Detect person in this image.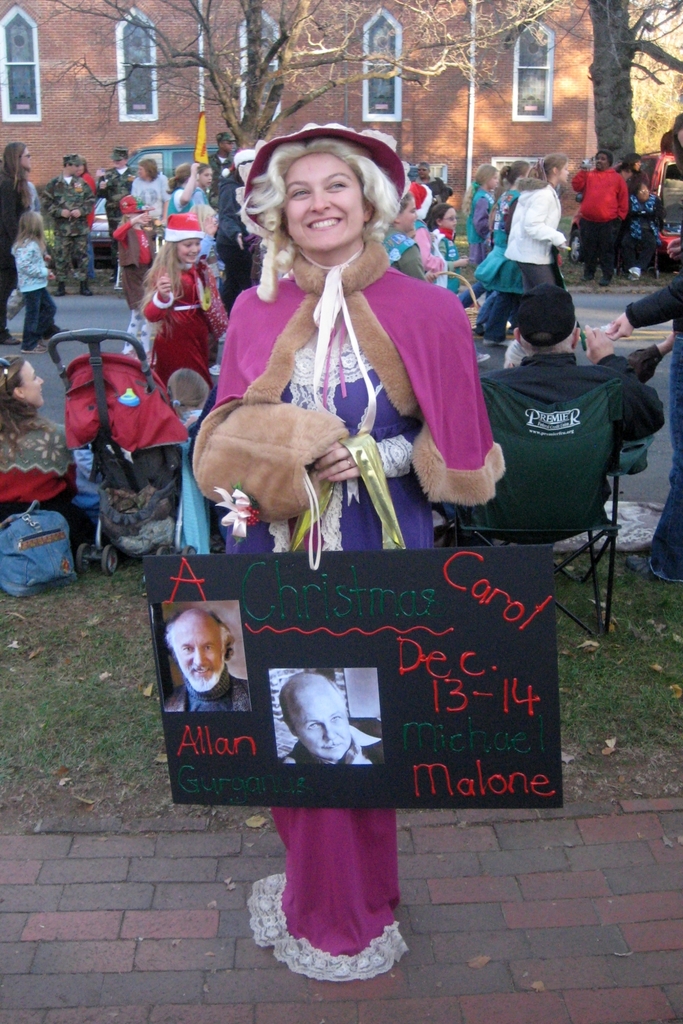
Detection: l=156, t=578, r=258, b=742.
